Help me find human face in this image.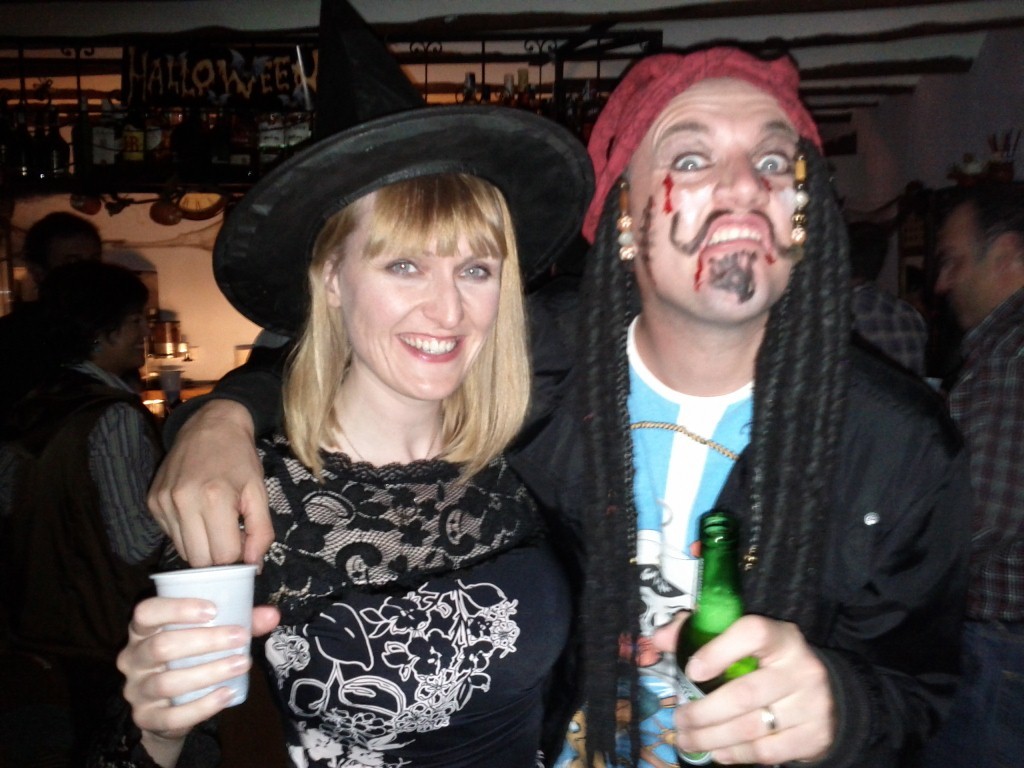
Found it: bbox=[623, 92, 792, 315].
